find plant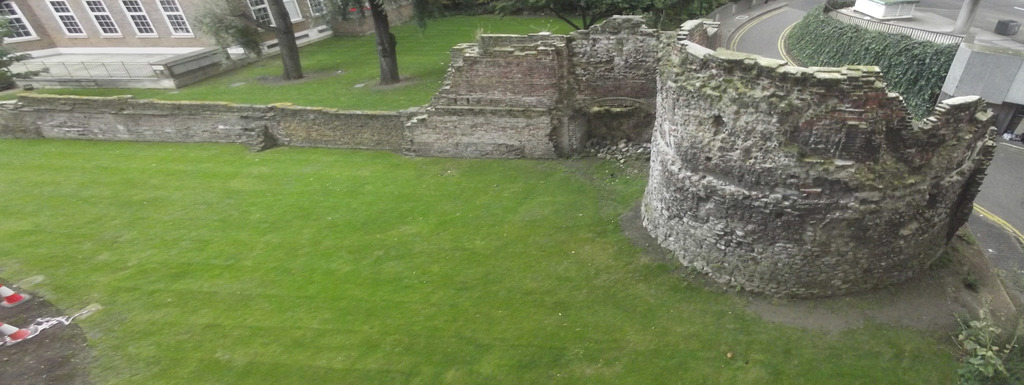
<box>950,283,1023,384</box>
